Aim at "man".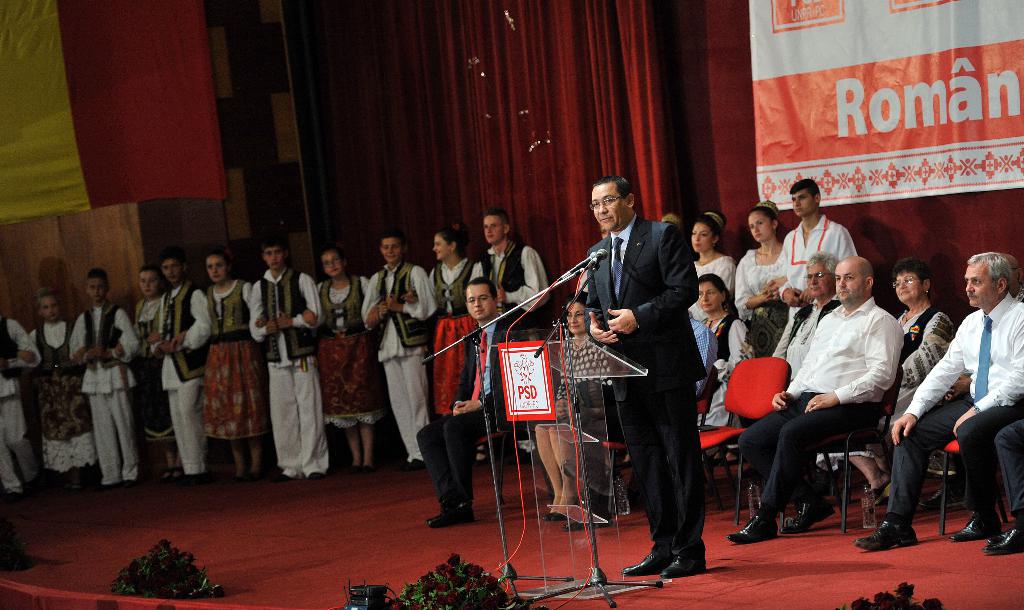
Aimed at 588 176 708 583.
